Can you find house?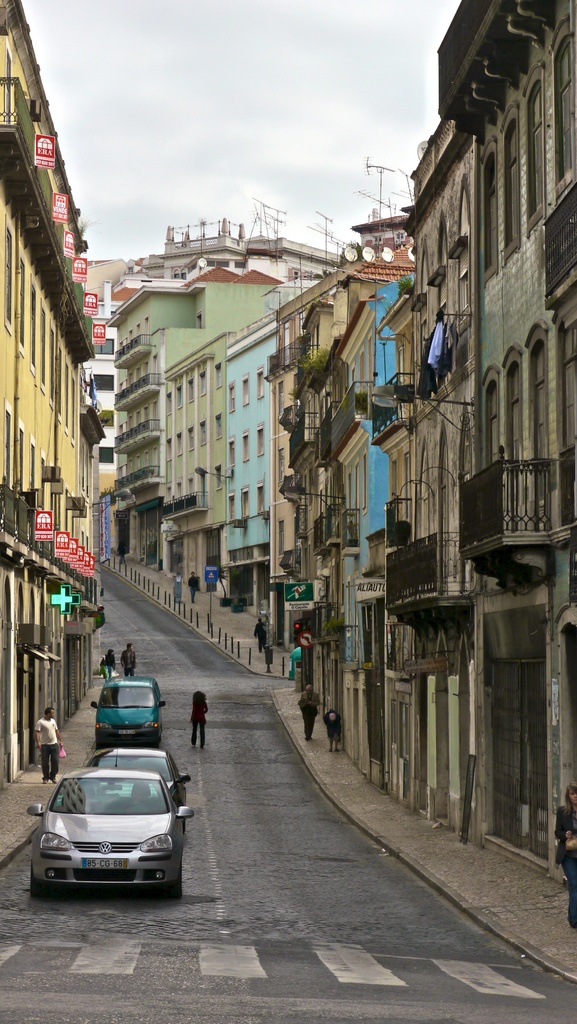
Yes, bounding box: bbox=(0, 1, 90, 853).
